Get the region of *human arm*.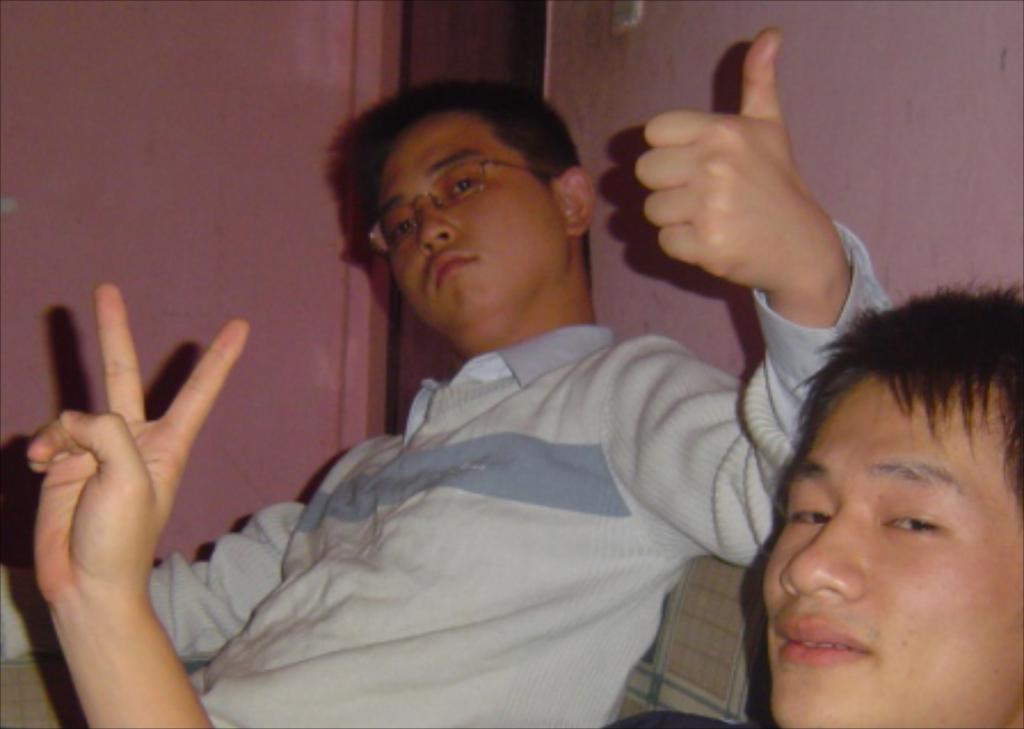
{"x1": 619, "y1": 71, "x2": 873, "y2": 455}.
